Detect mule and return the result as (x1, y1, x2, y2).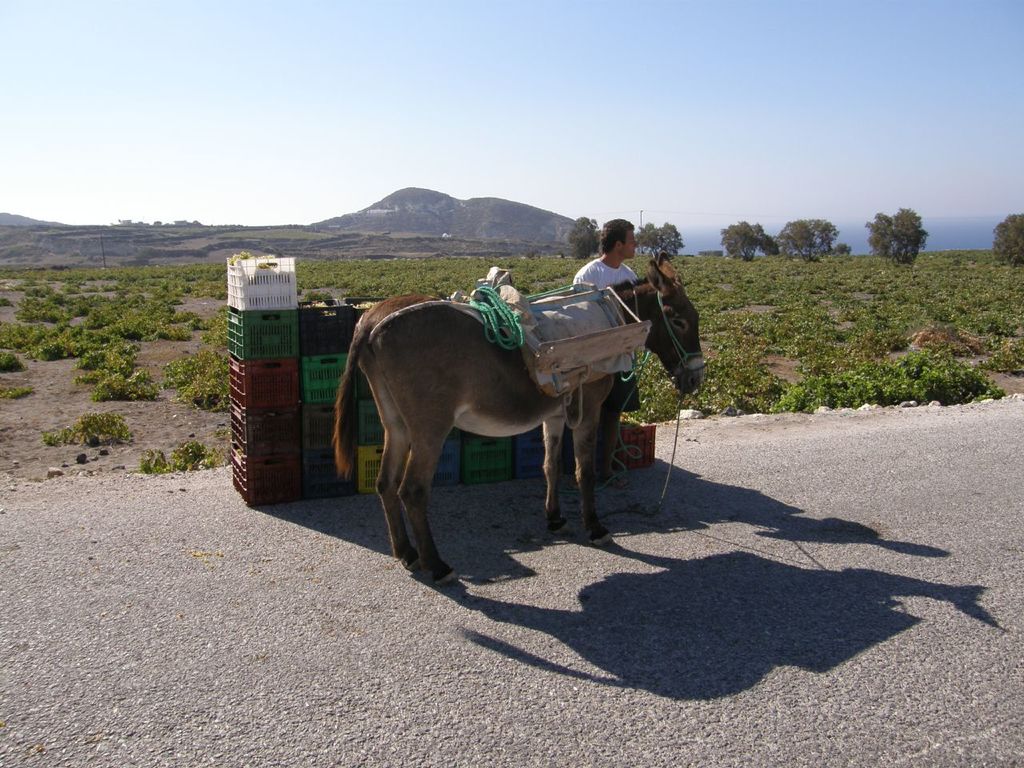
(389, 246, 706, 586).
